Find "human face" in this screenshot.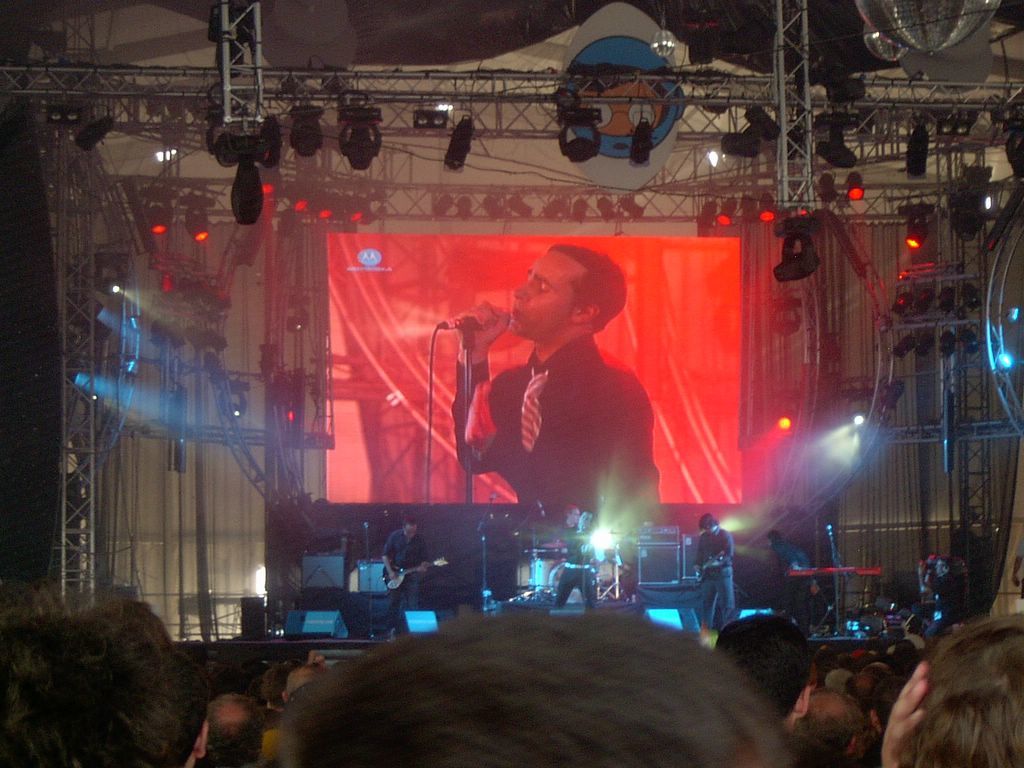
The bounding box for "human face" is BBox(508, 248, 578, 340).
